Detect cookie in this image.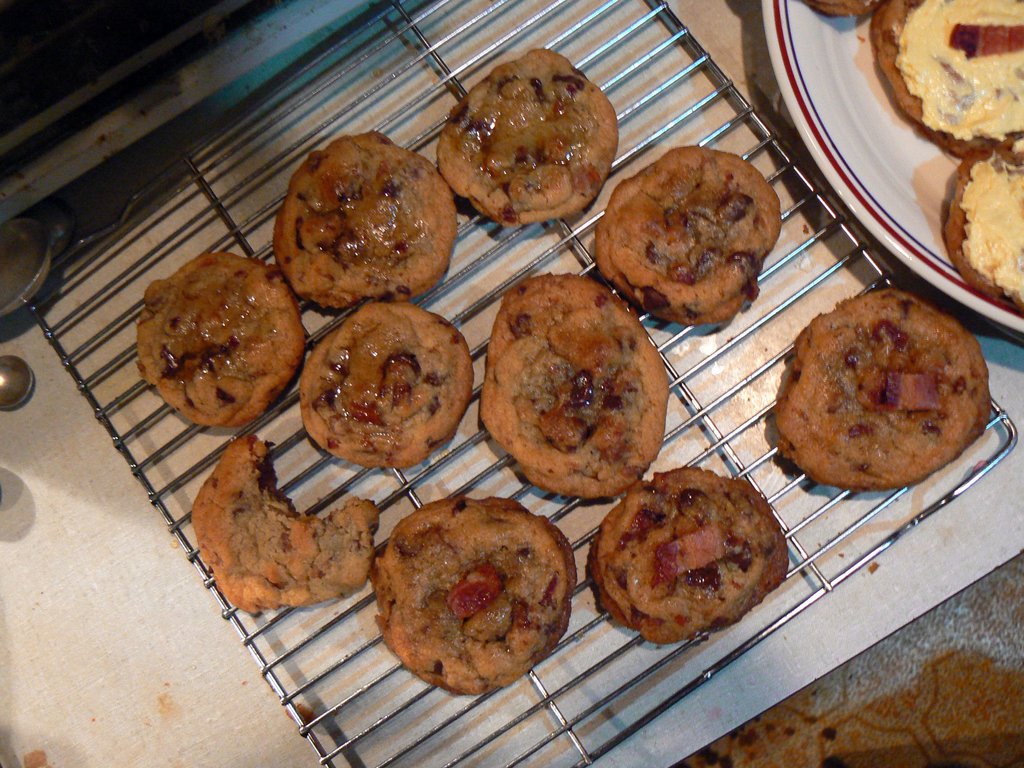
Detection: (x1=273, y1=131, x2=456, y2=310).
